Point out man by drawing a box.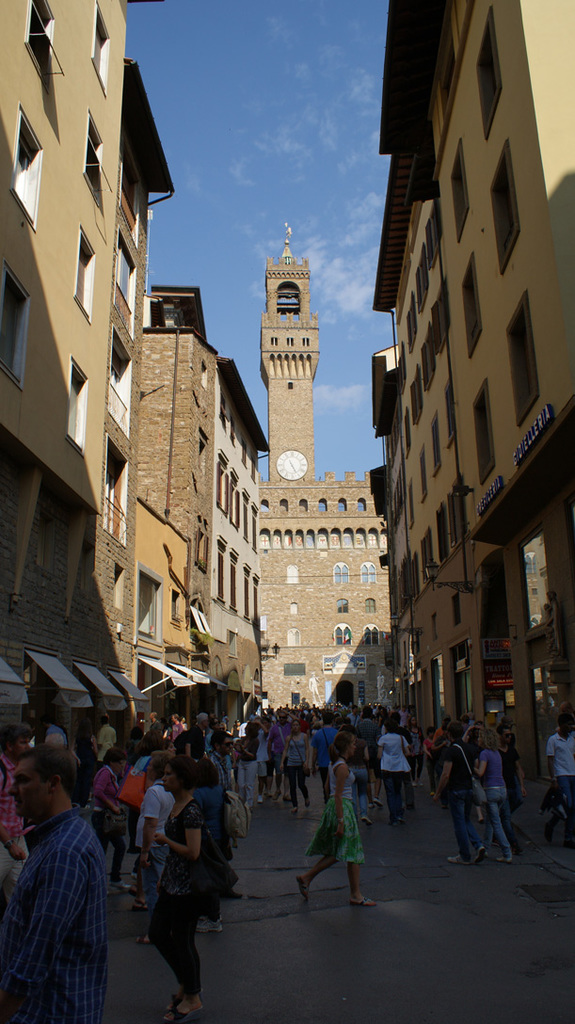
box(357, 705, 381, 809).
